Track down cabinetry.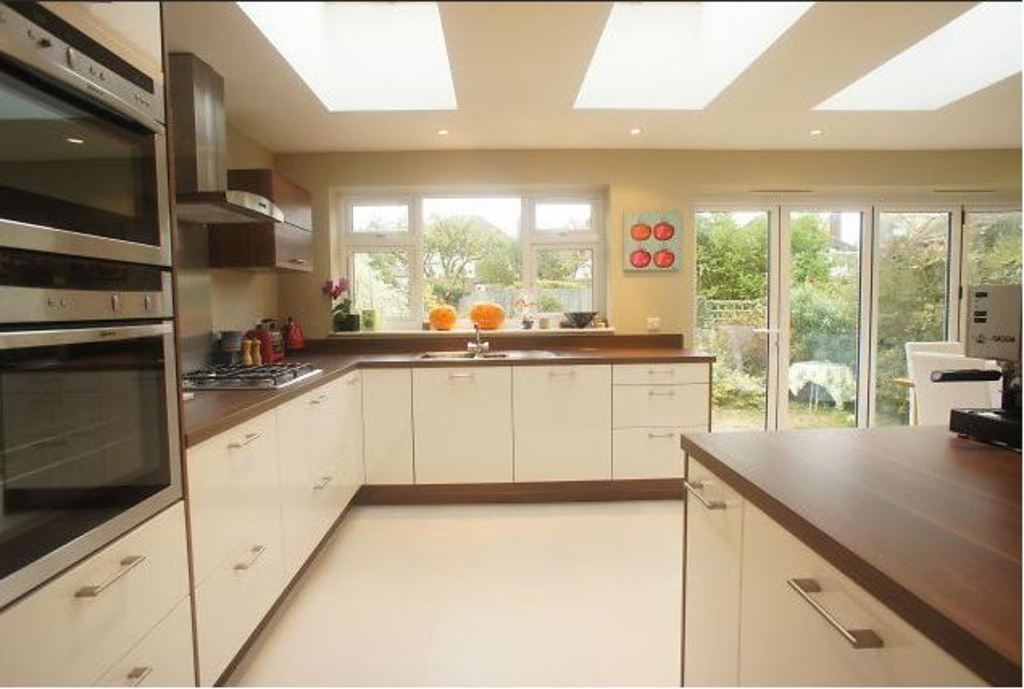
Tracked to left=261, top=360, right=363, bottom=534.
